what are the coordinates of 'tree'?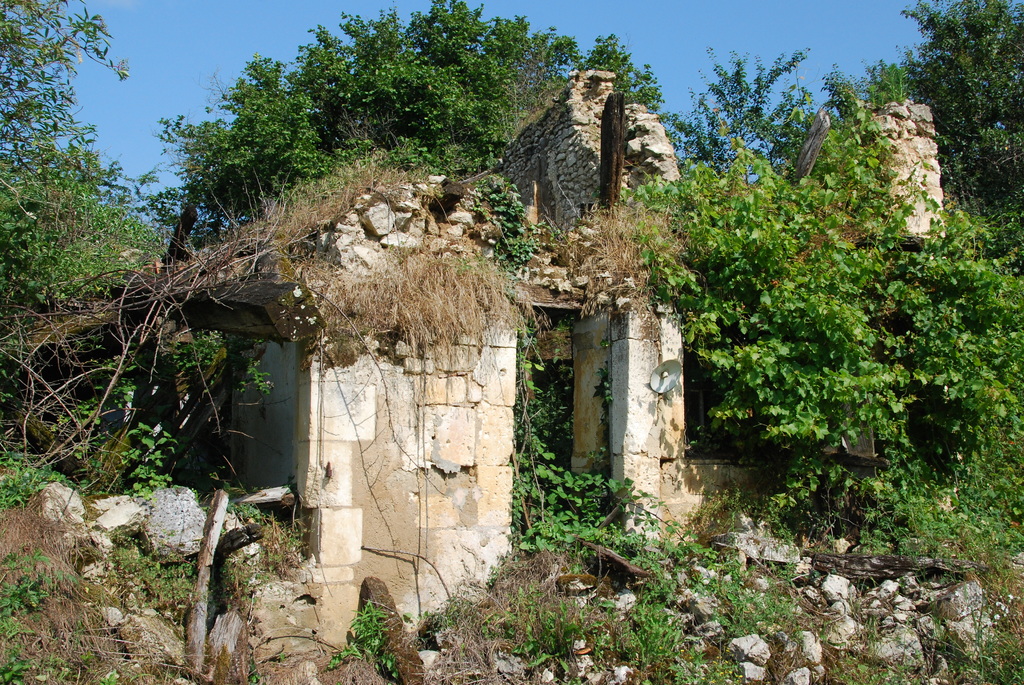
<box>608,106,1018,455</box>.
